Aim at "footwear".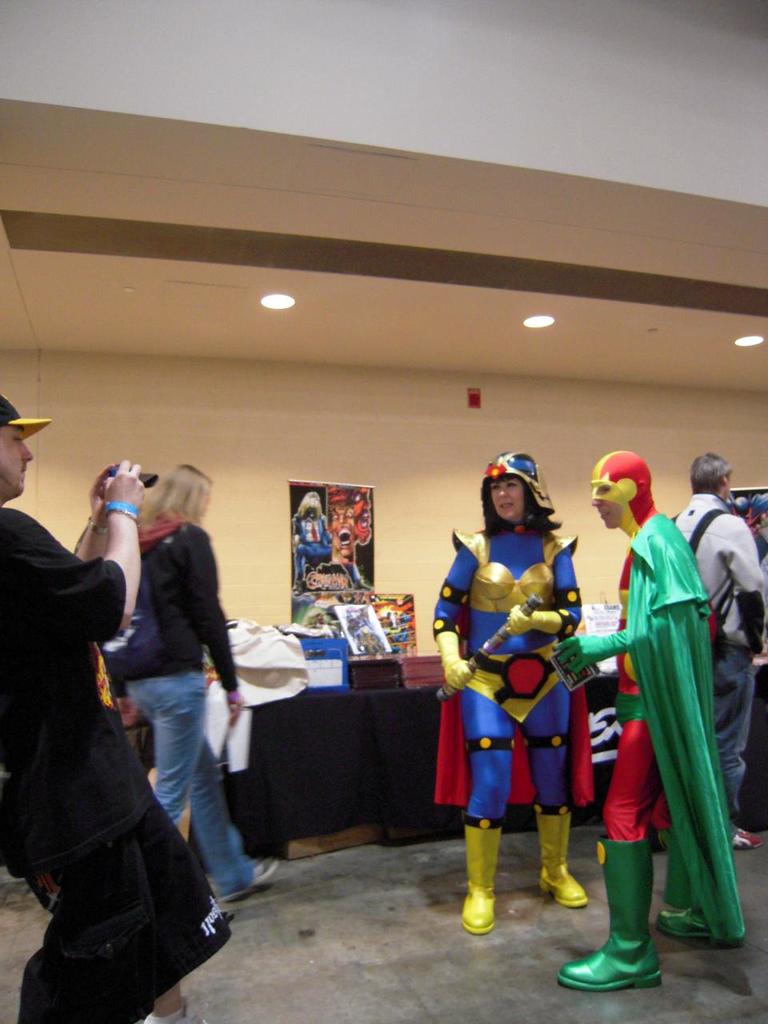
Aimed at region(216, 856, 283, 906).
